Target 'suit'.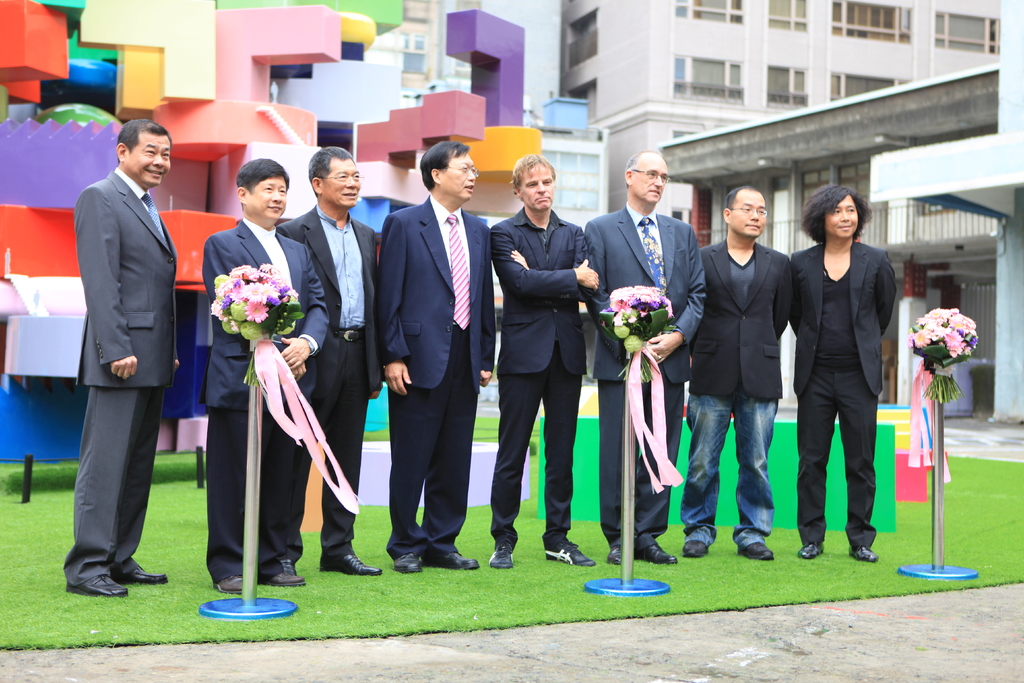
Target region: bbox=(199, 216, 330, 582).
